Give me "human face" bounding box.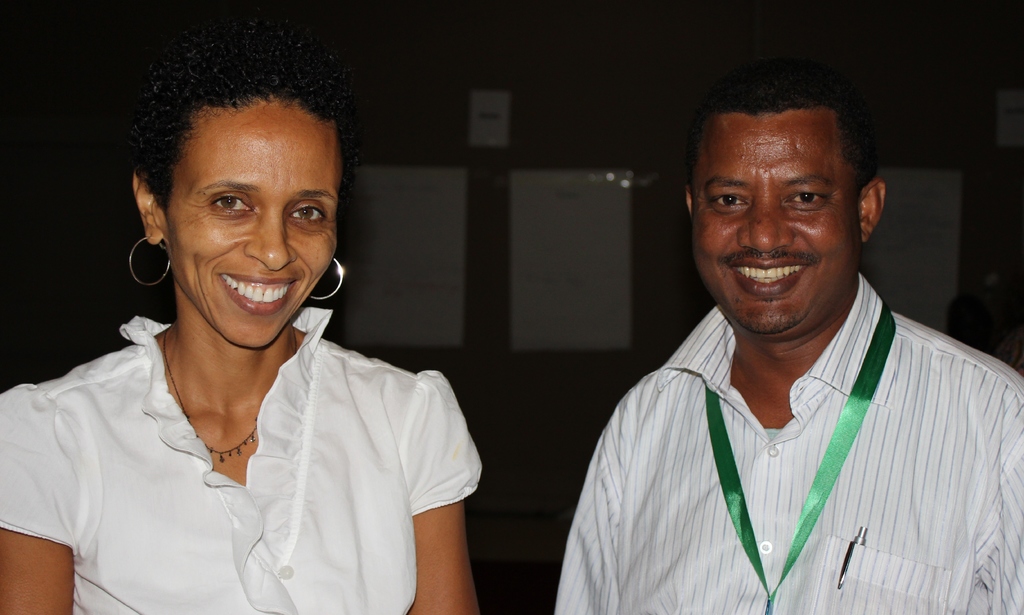
select_region(694, 116, 856, 335).
